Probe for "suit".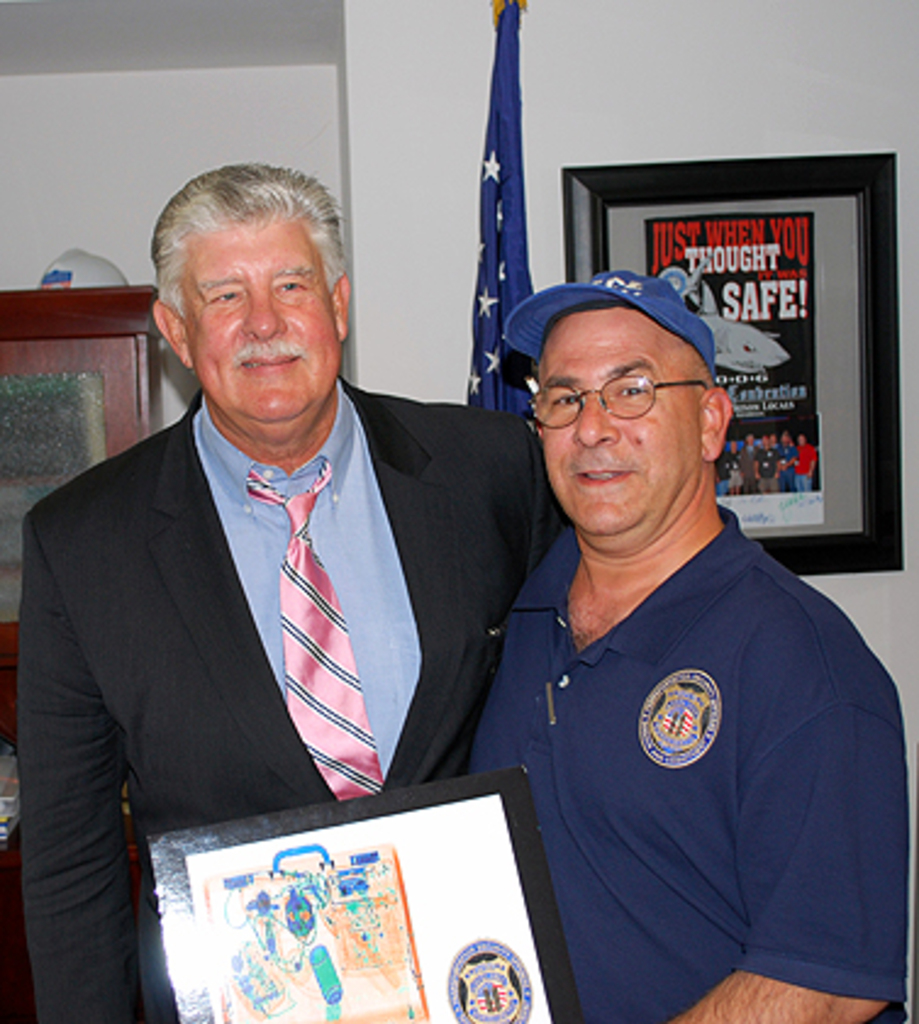
Probe result: Rect(24, 378, 575, 1022).
